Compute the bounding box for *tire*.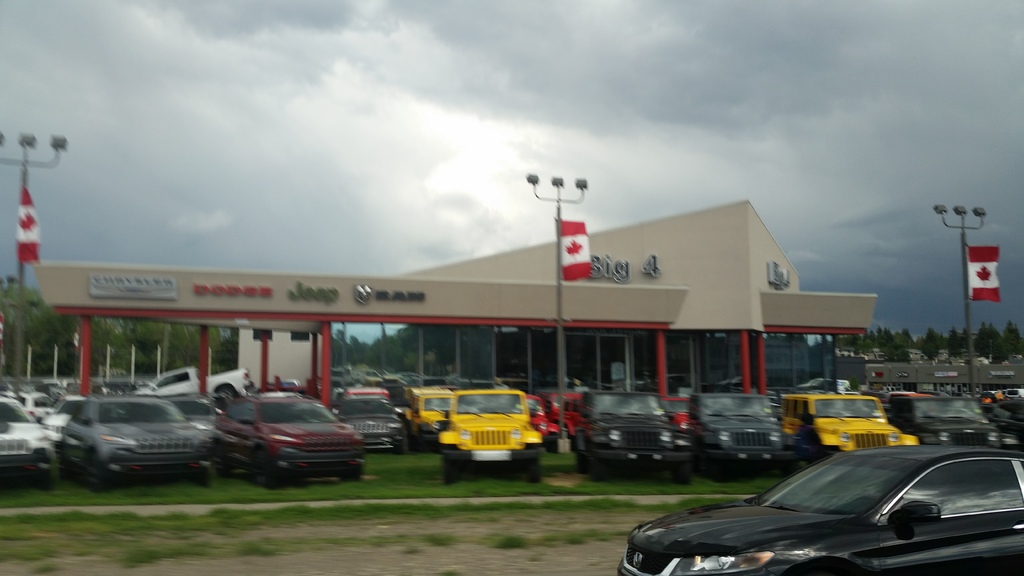
<box>669,467,700,486</box>.
